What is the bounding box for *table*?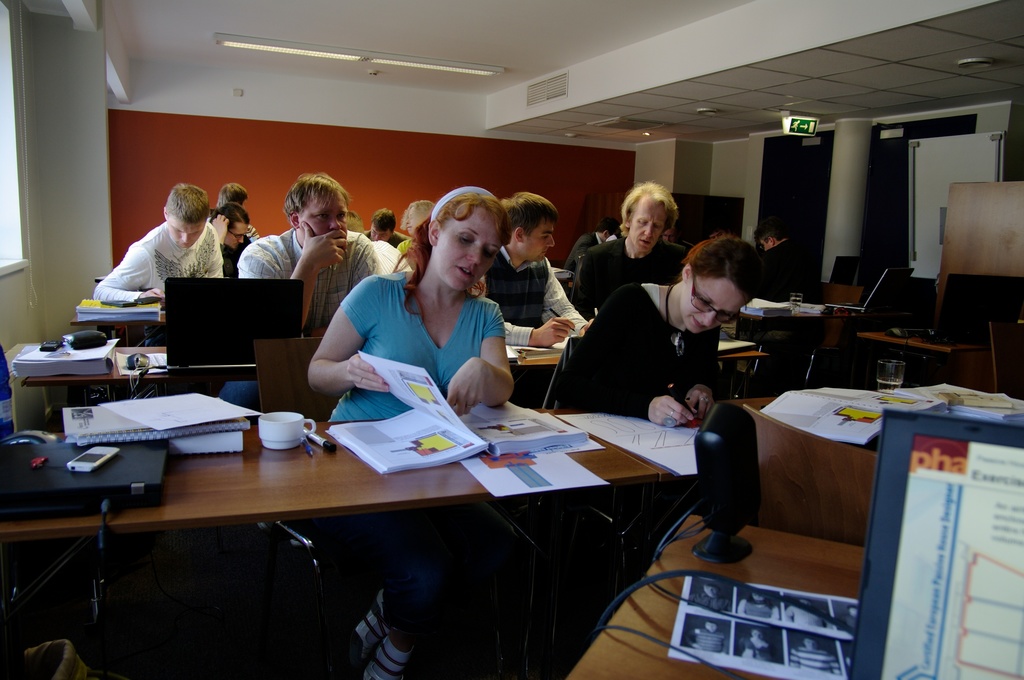
<bbox>0, 390, 669, 629</bbox>.
